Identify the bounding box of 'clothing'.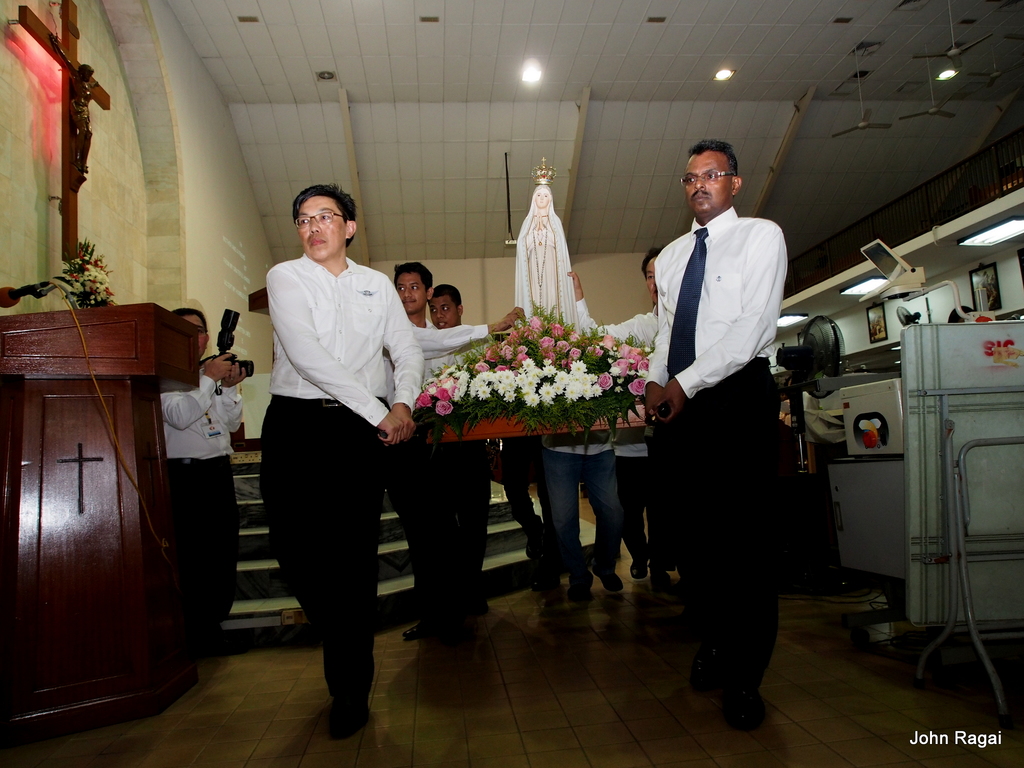
[x1=639, y1=204, x2=799, y2=399].
